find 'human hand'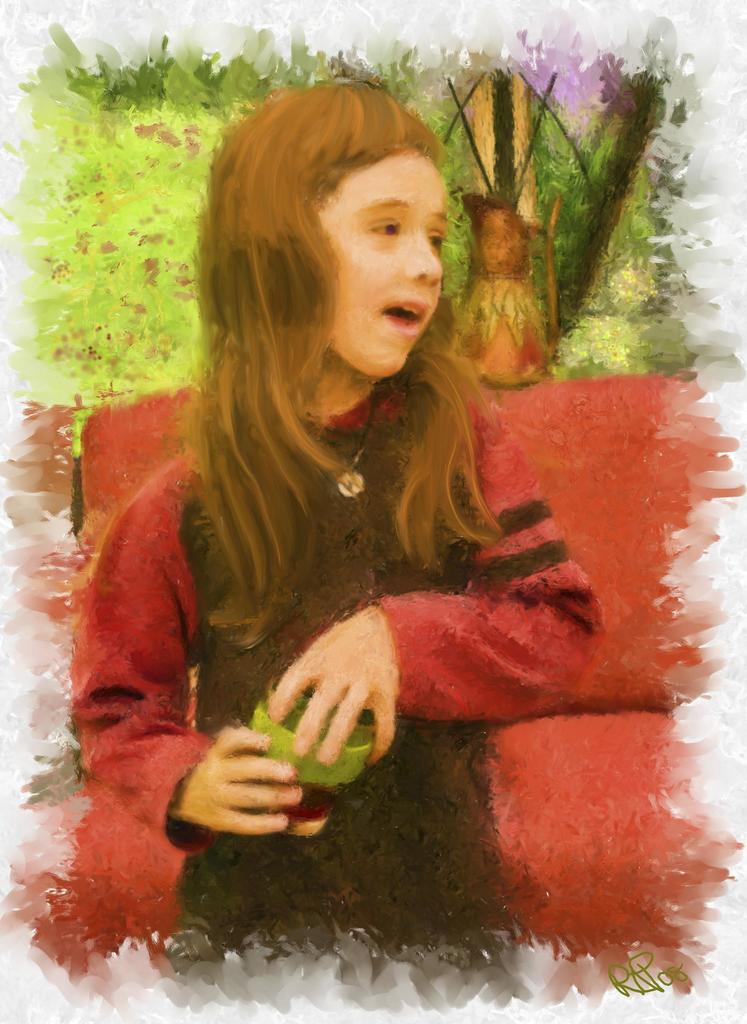
262:603:404:772
